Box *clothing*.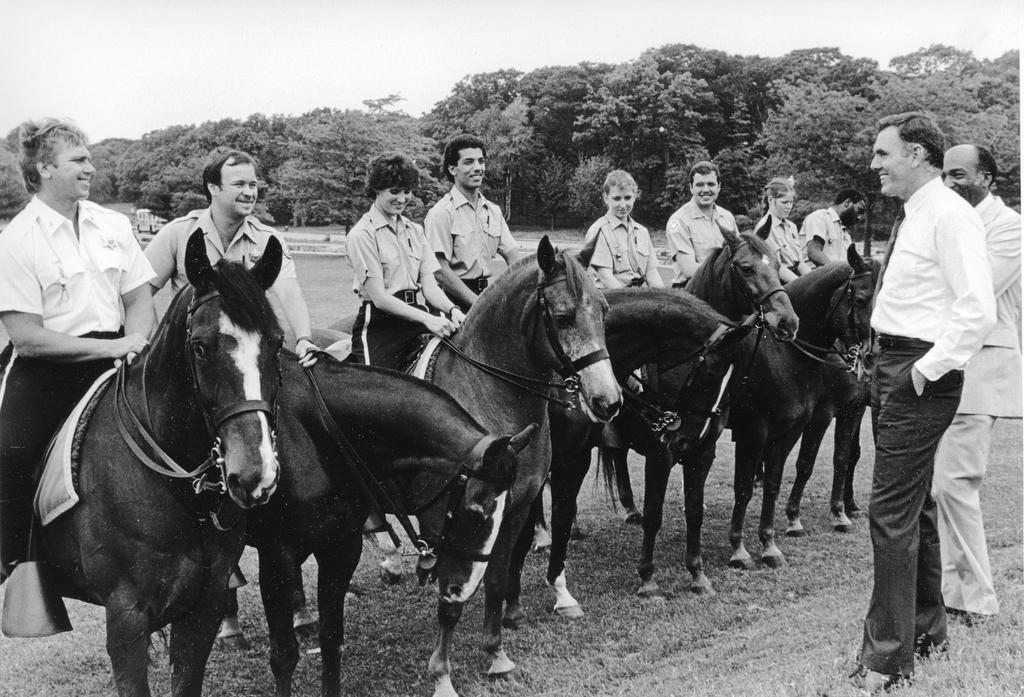
x1=801, y1=202, x2=876, y2=304.
